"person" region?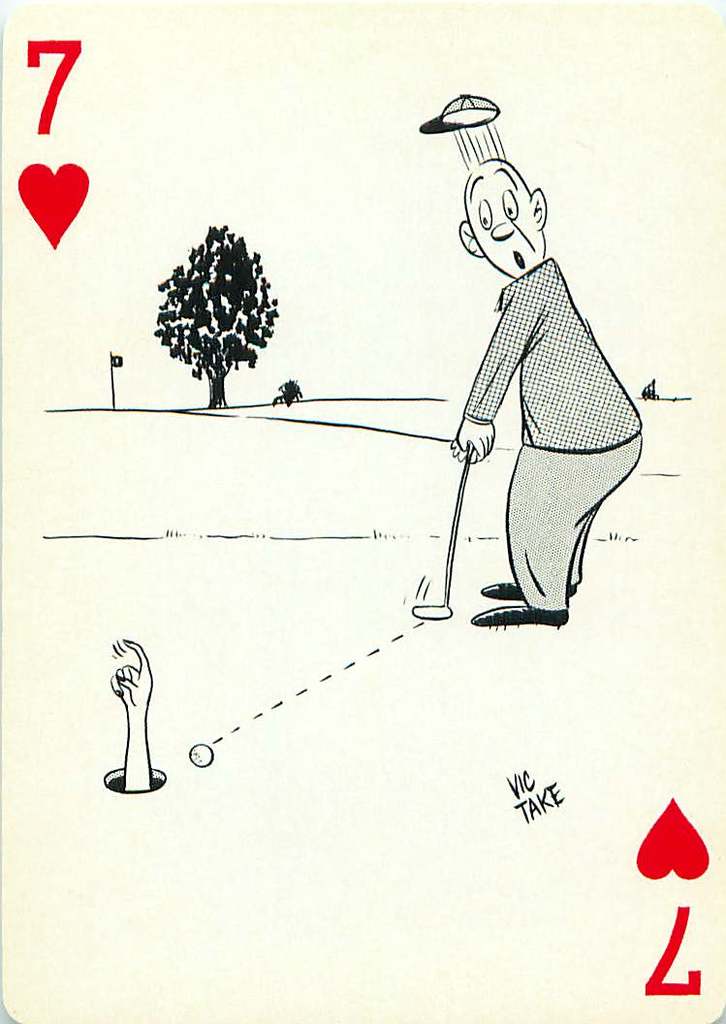
left=446, top=154, right=645, bottom=631
